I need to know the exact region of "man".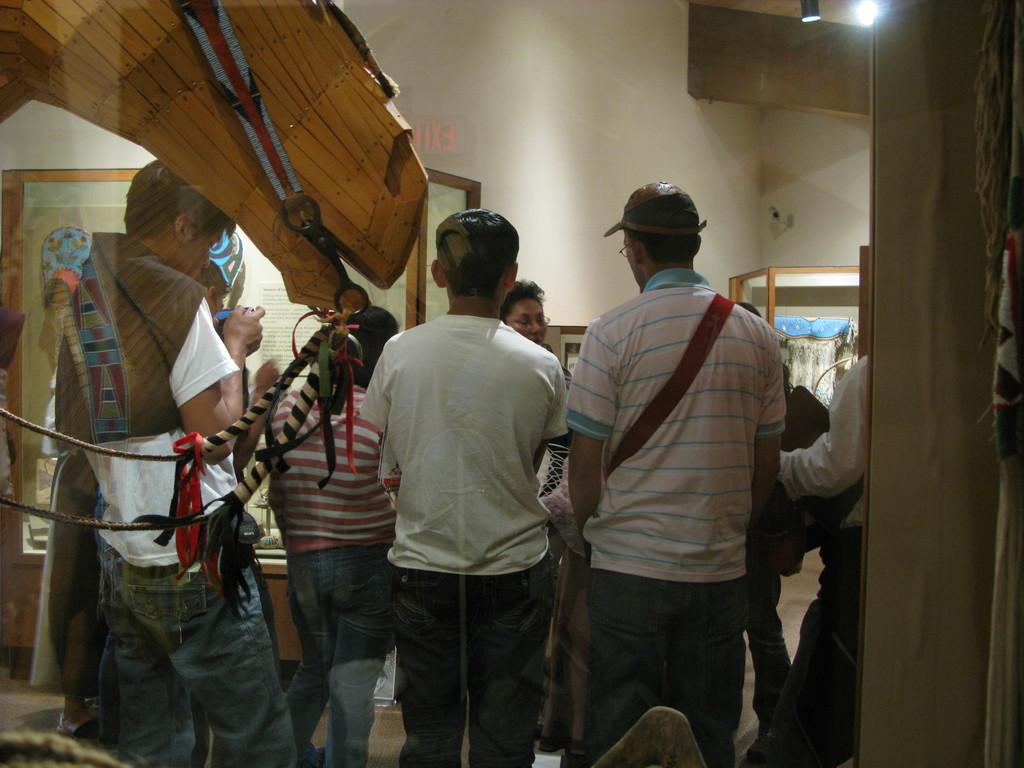
Region: bbox(543, 152, 794, 767).
